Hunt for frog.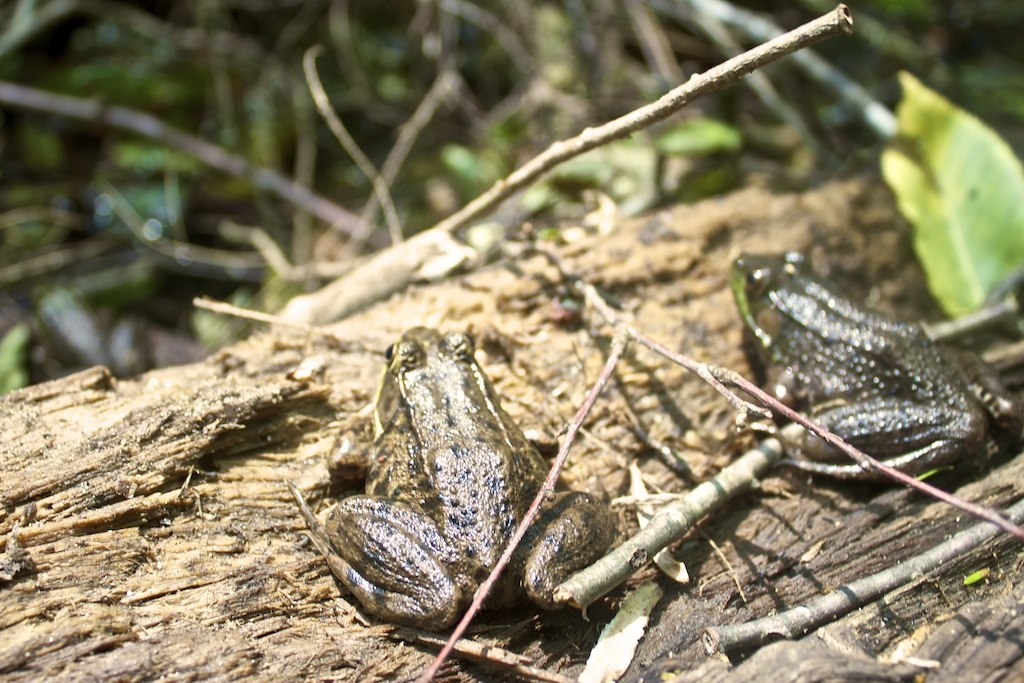
Hunted down at (x1=737, y1=248, x2=1023, y2=482).
